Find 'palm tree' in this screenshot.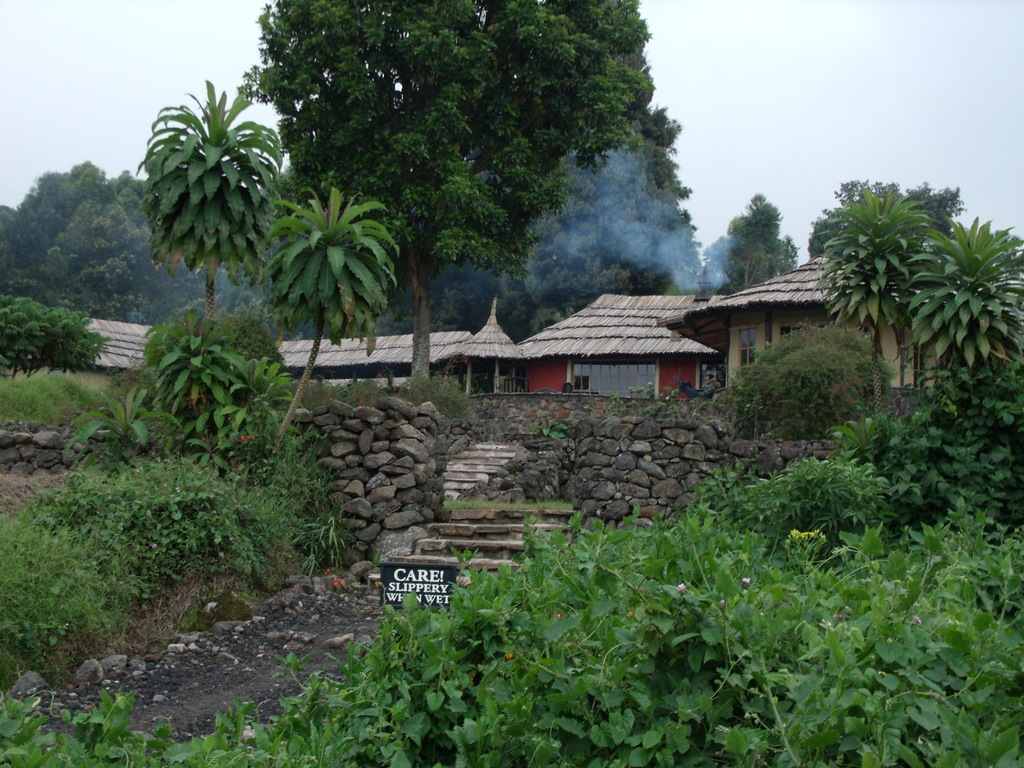
The bounding box for 'palm tree' is 255,192,374,369.
